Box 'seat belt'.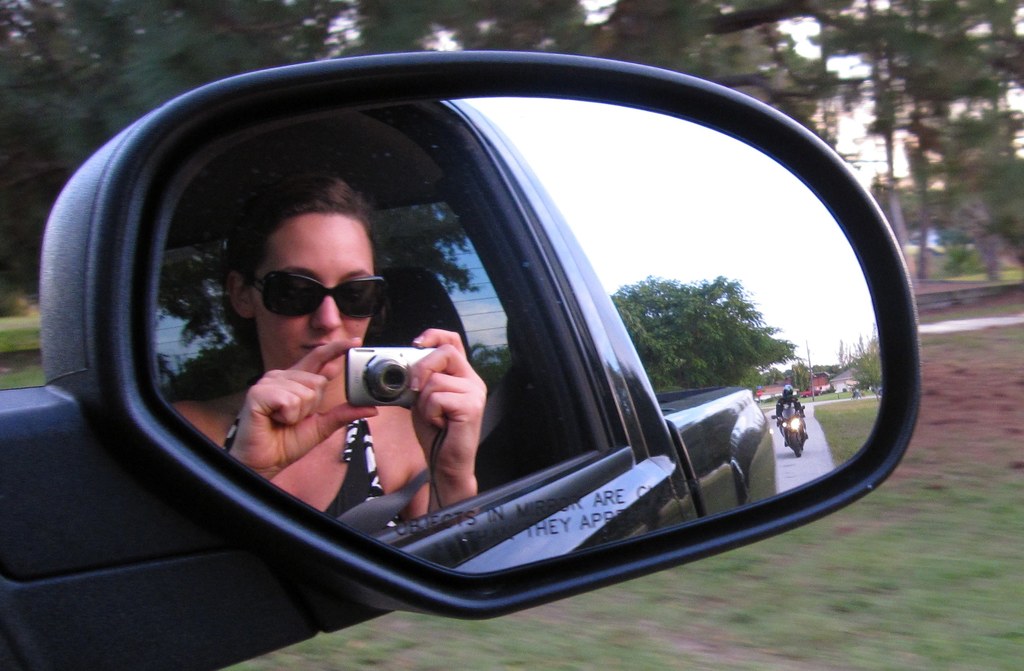
[330, 472, 431, 535].
